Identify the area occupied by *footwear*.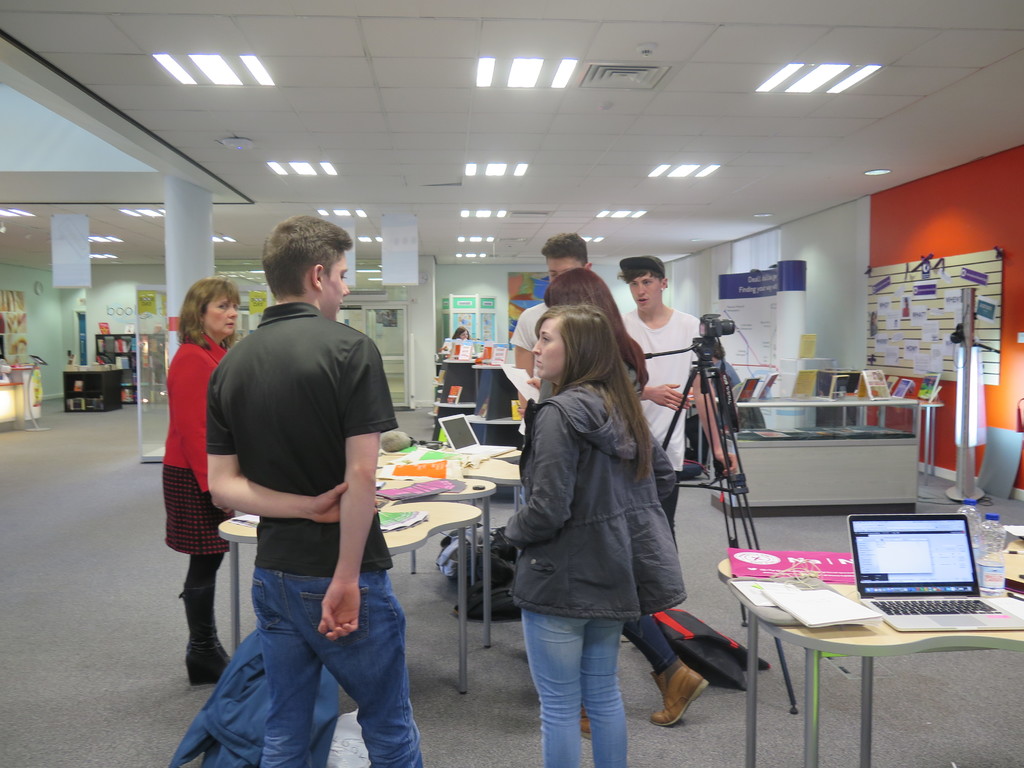
Area: 582,705,593,740.
